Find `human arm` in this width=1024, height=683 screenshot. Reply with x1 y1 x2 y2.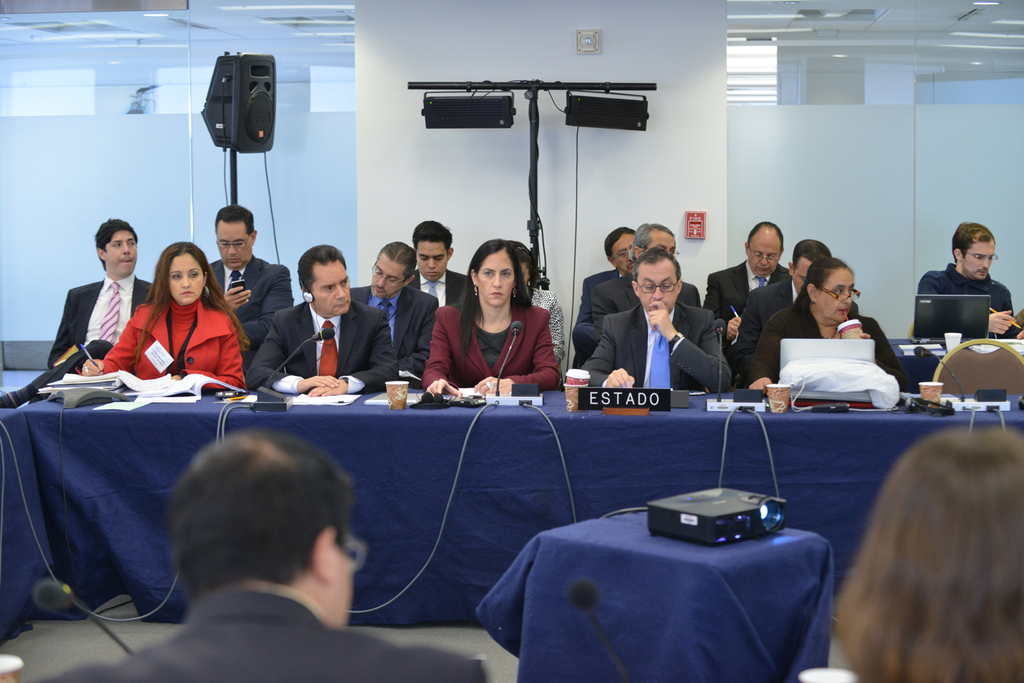
705 273 742 344.
